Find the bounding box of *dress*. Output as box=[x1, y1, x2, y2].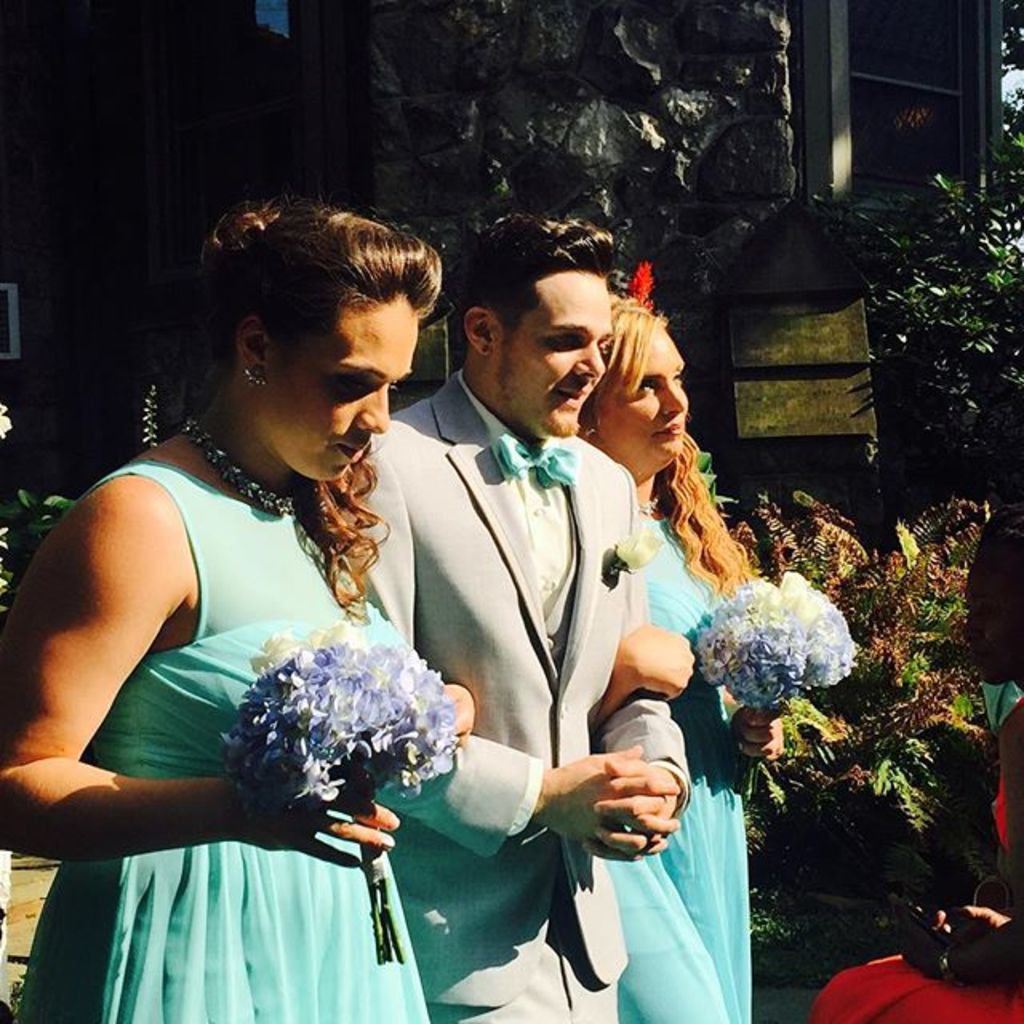
box=[602, 512, 750, 1022].
